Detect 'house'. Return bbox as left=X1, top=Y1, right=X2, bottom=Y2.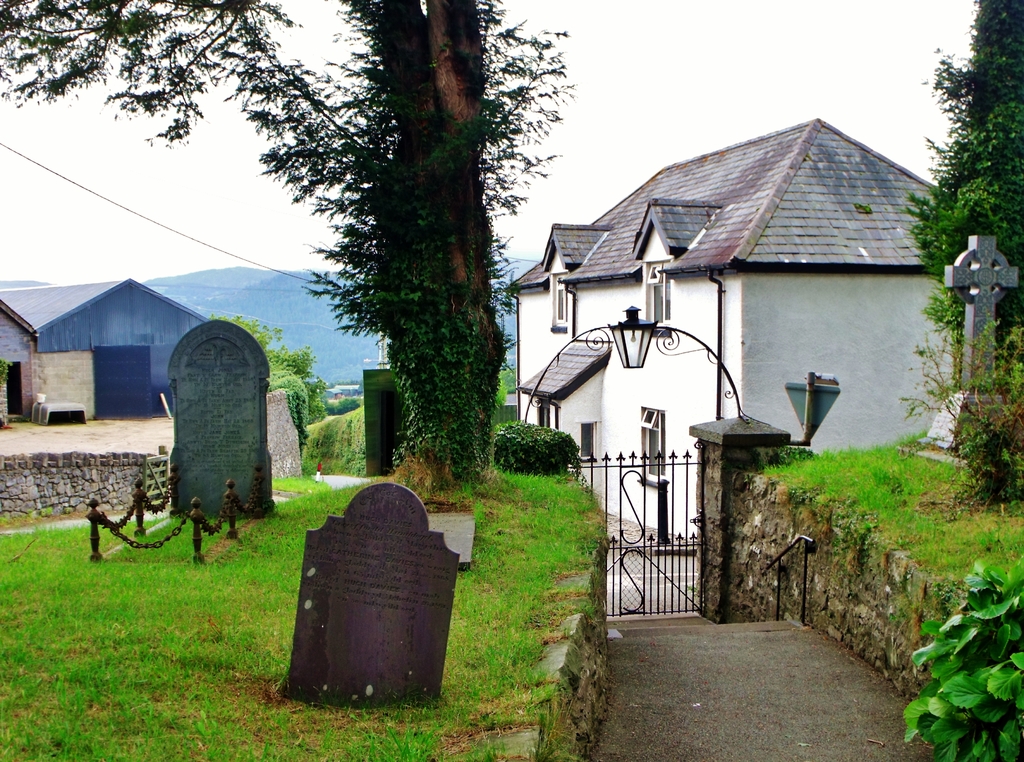
left=0, top=270, right=211, bottom=423.
